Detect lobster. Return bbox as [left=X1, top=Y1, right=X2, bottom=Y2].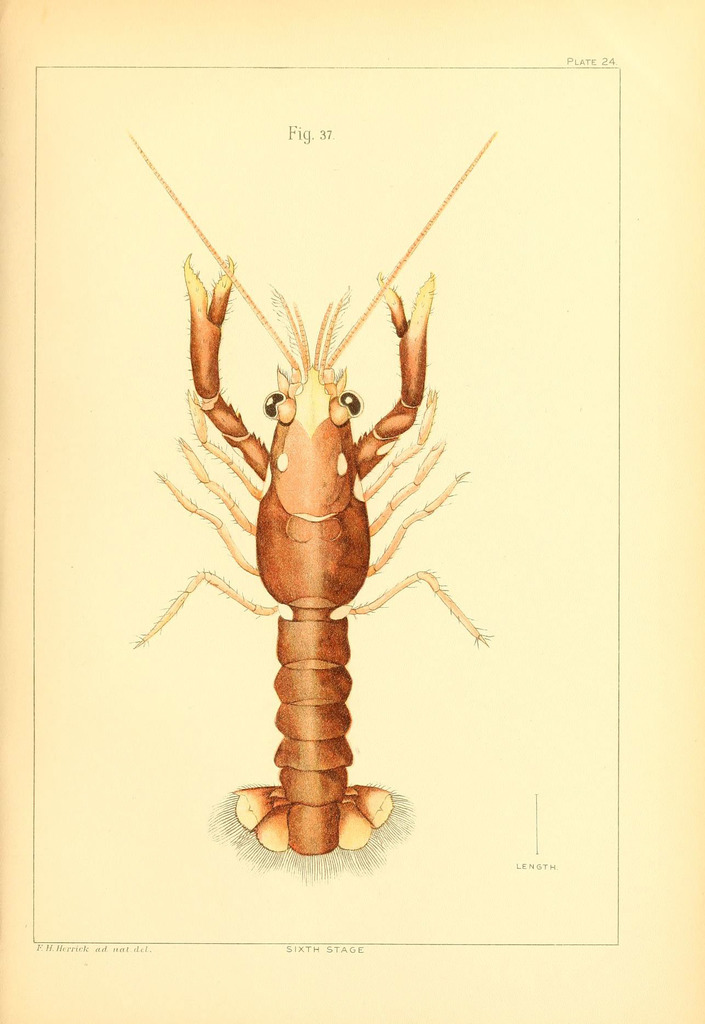
[left=131, top=131, right=498, bottom=886].
